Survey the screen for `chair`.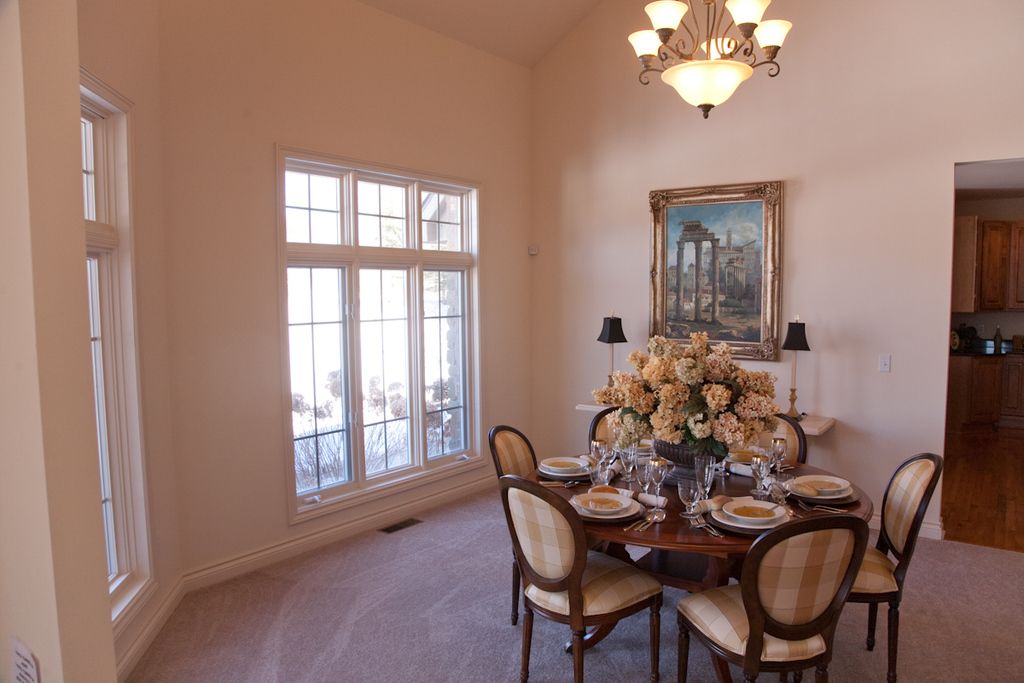
Survey found: 695 412 811 590.
